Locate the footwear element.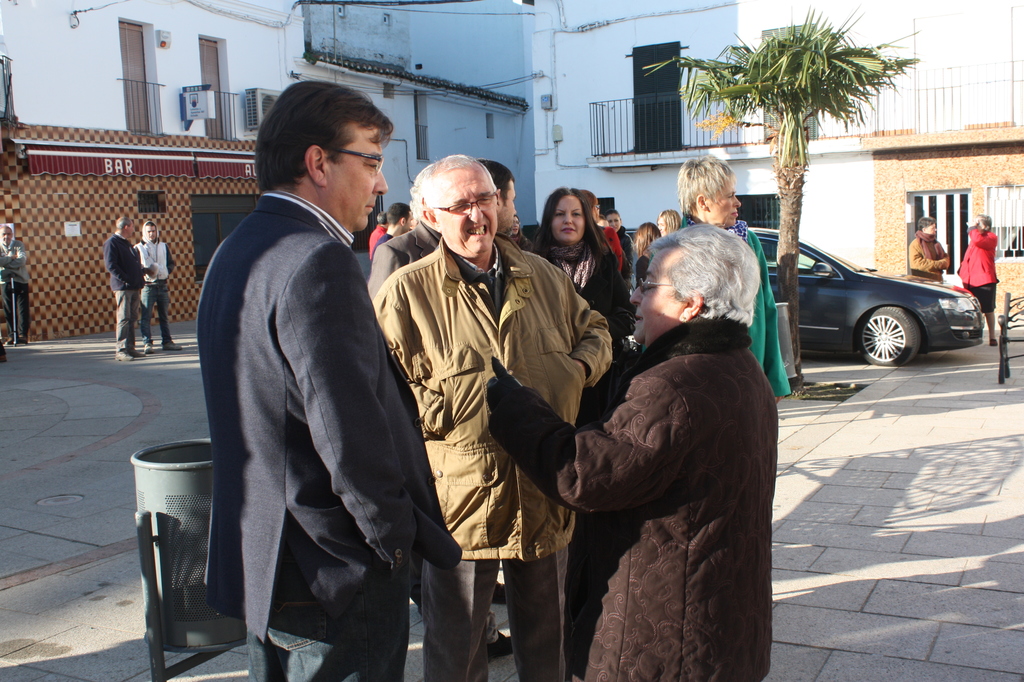
Element bbox: pyautogui.locateOnScreen(989, 336, 1000, 346).
